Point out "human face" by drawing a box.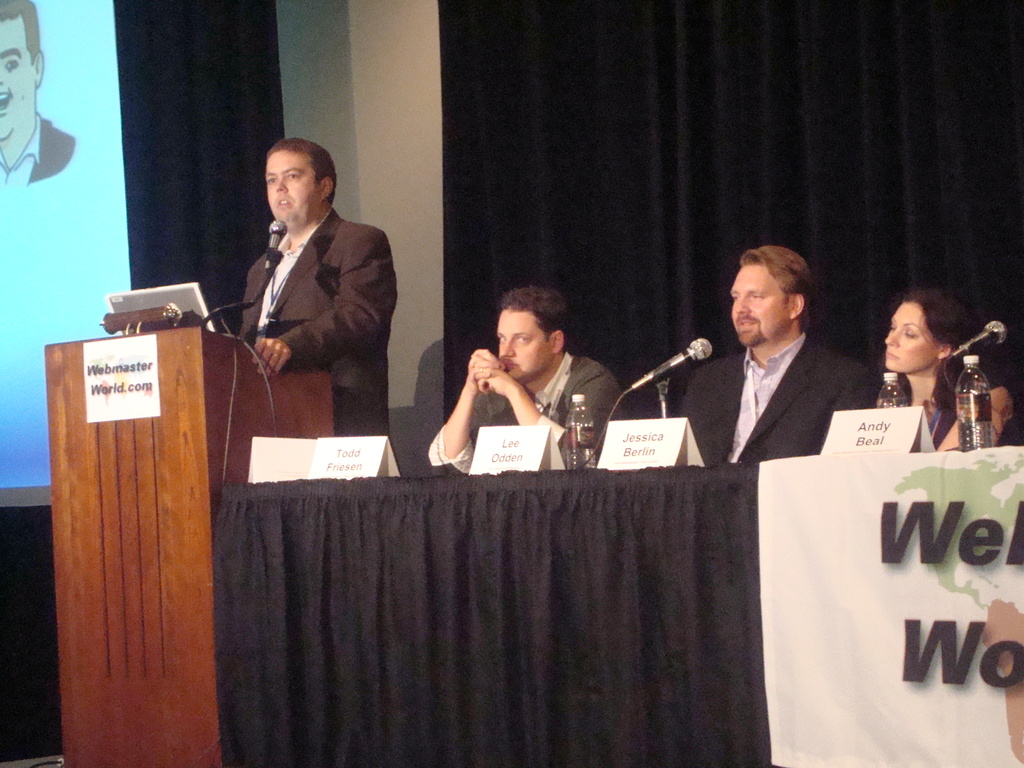
l=885, t=308, r=936, b=372.
